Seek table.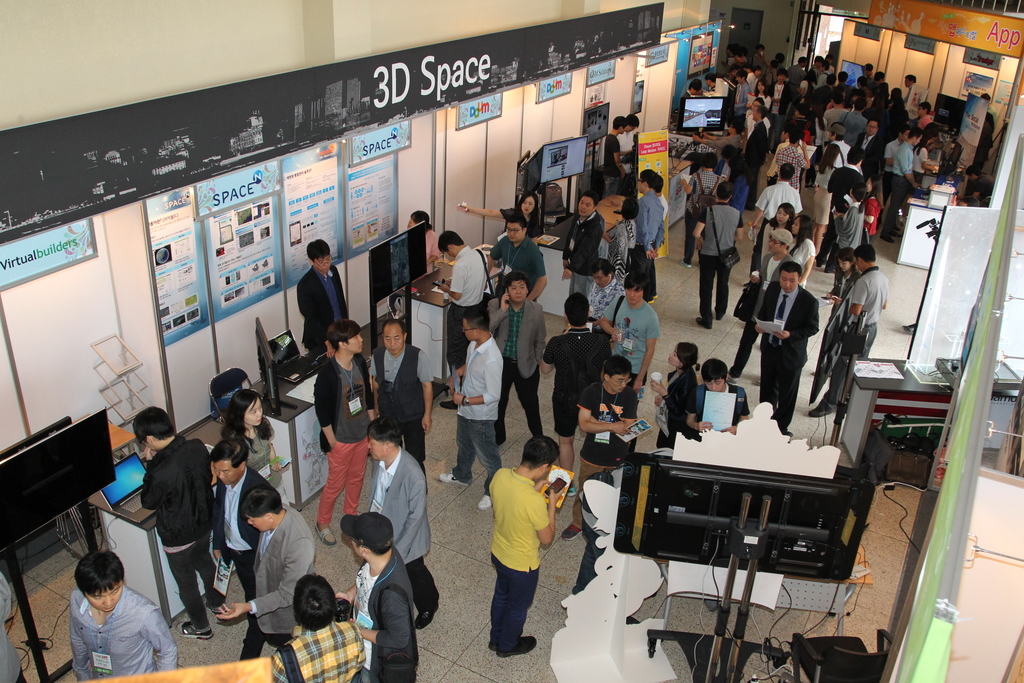
box=[919, 155, 955, 188].
